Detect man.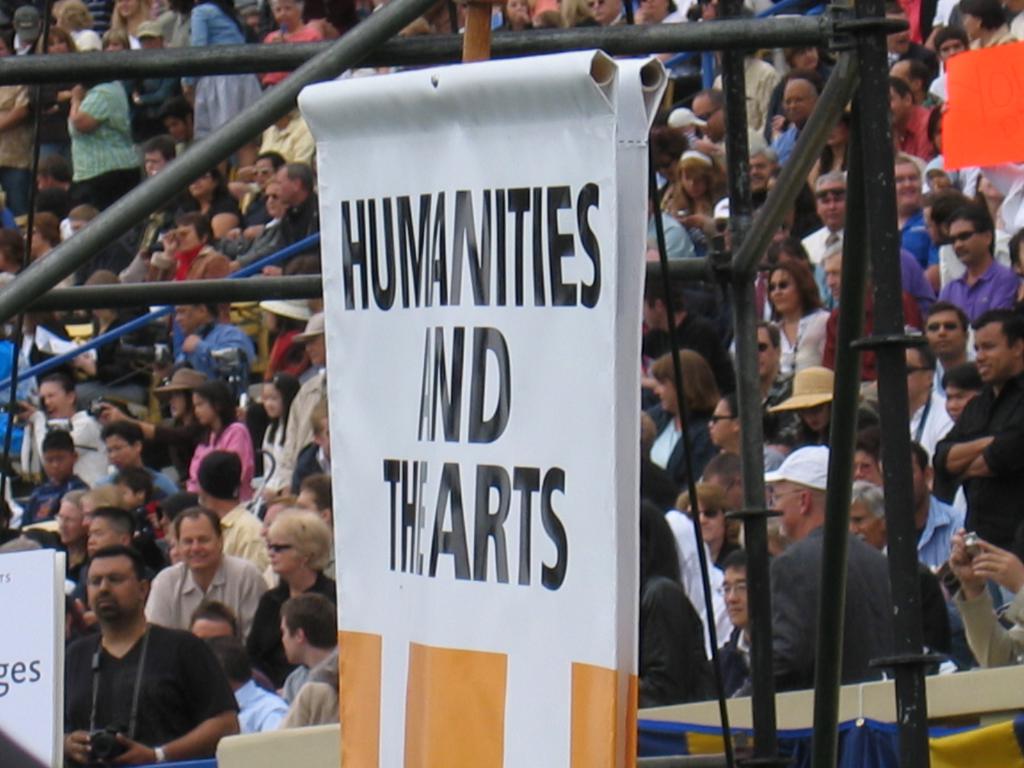
Detected at <bbox>940, 206, 1017, 304</bbox>.
